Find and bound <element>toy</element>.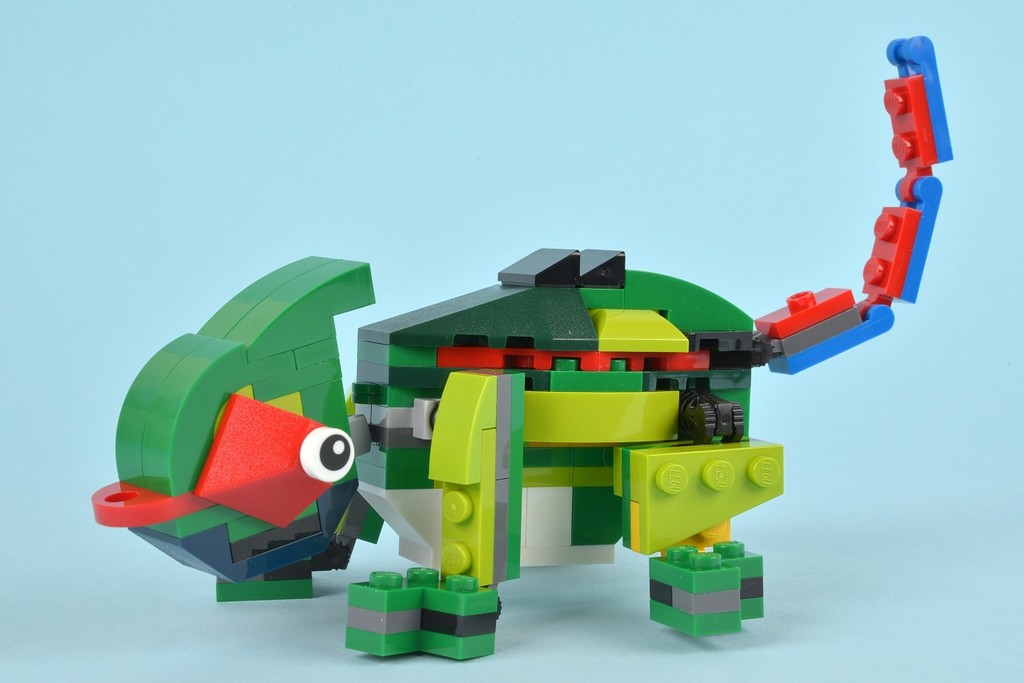
Bound: box(90, 36, 954, 661).
